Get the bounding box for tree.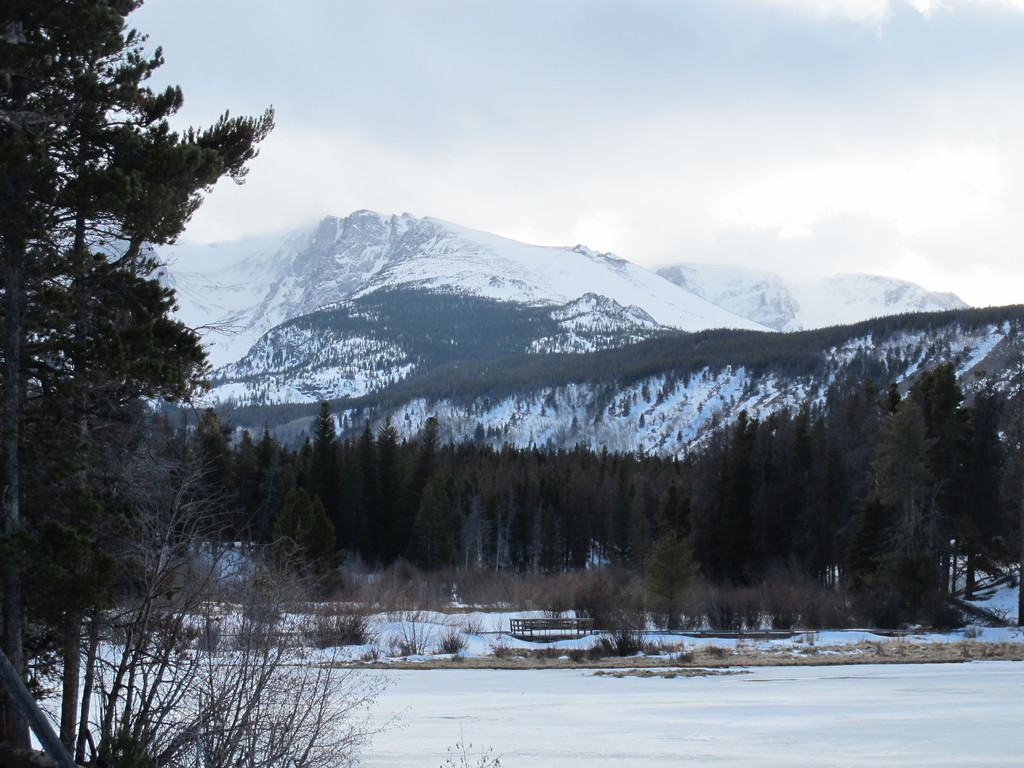
(295, 496, 350, 590).
